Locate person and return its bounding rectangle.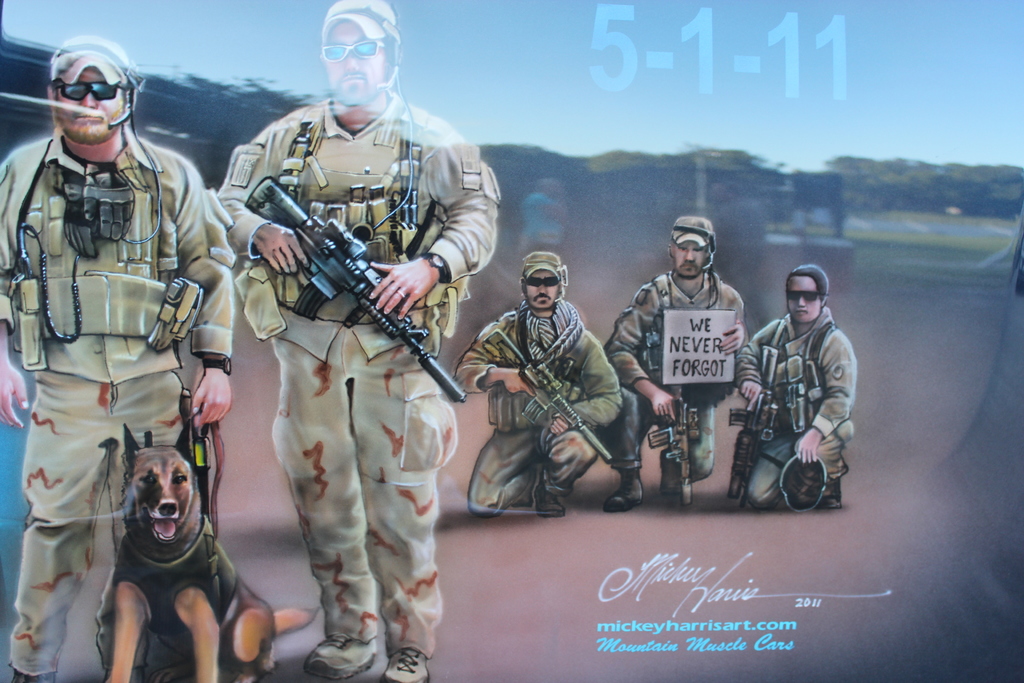
(left=602, top=212, right=750, bottom=512).
